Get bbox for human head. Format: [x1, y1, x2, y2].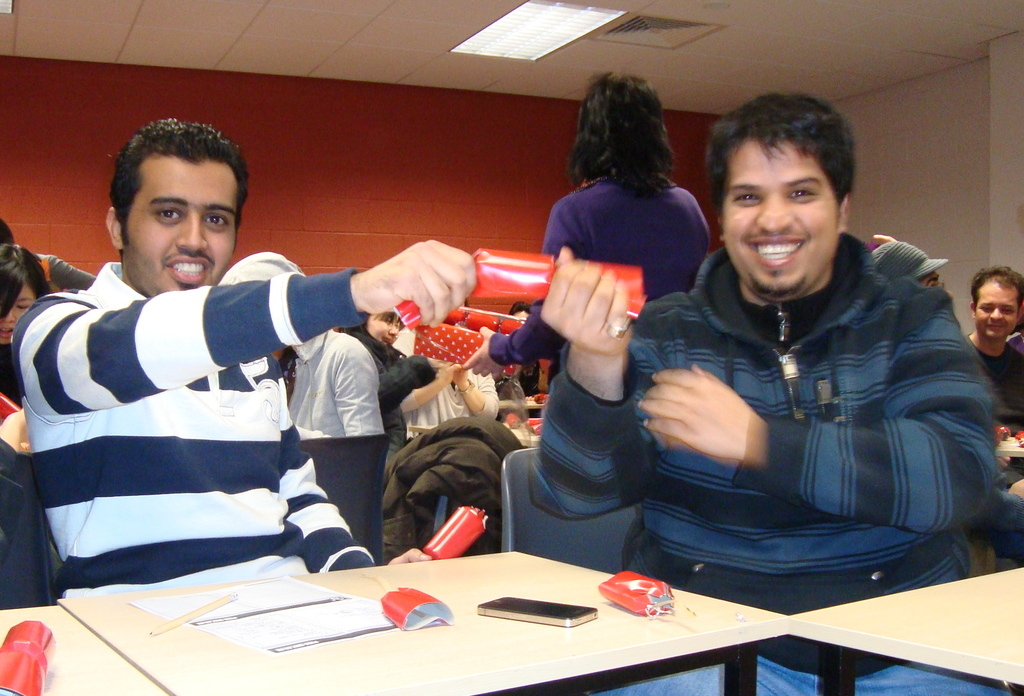
[976, 267, 1023, 341].
